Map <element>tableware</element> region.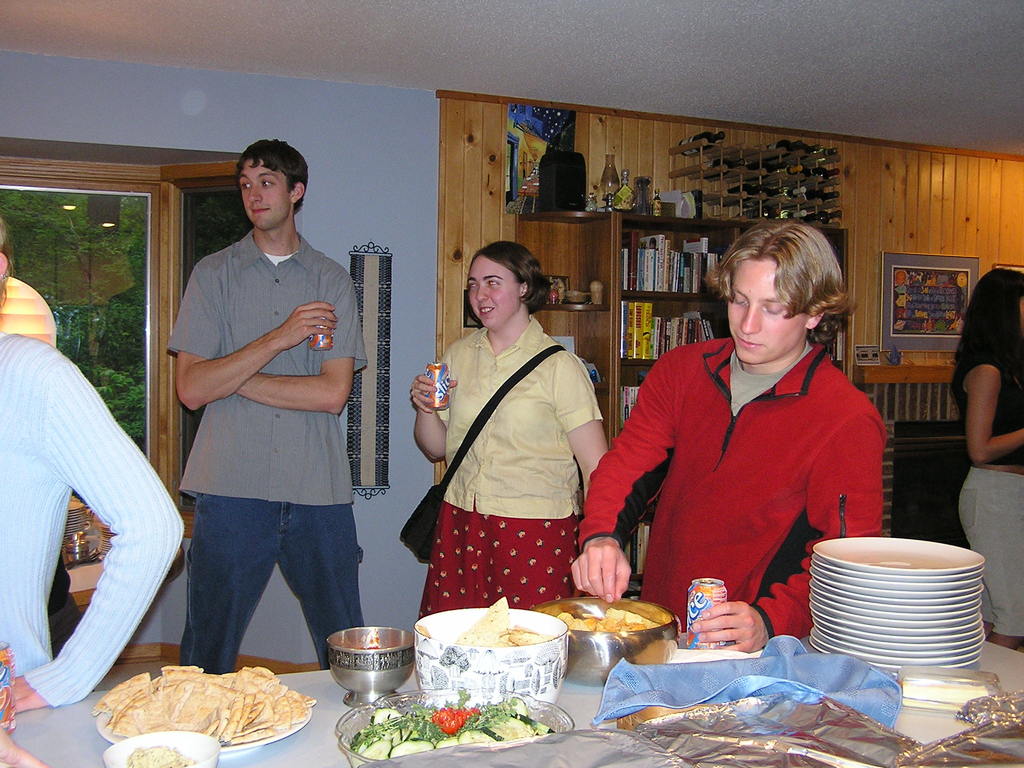
Mapped to bbox=(96, 662, 303, 749).
